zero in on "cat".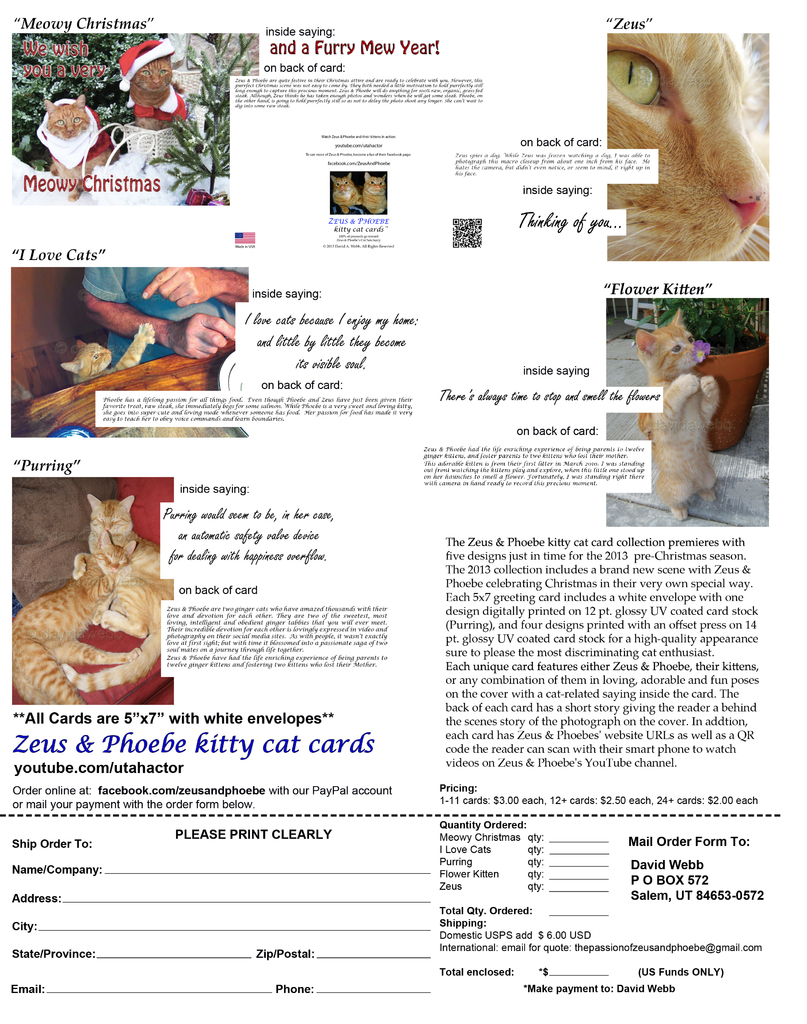
Zeroed in: [10,496,177,705].
